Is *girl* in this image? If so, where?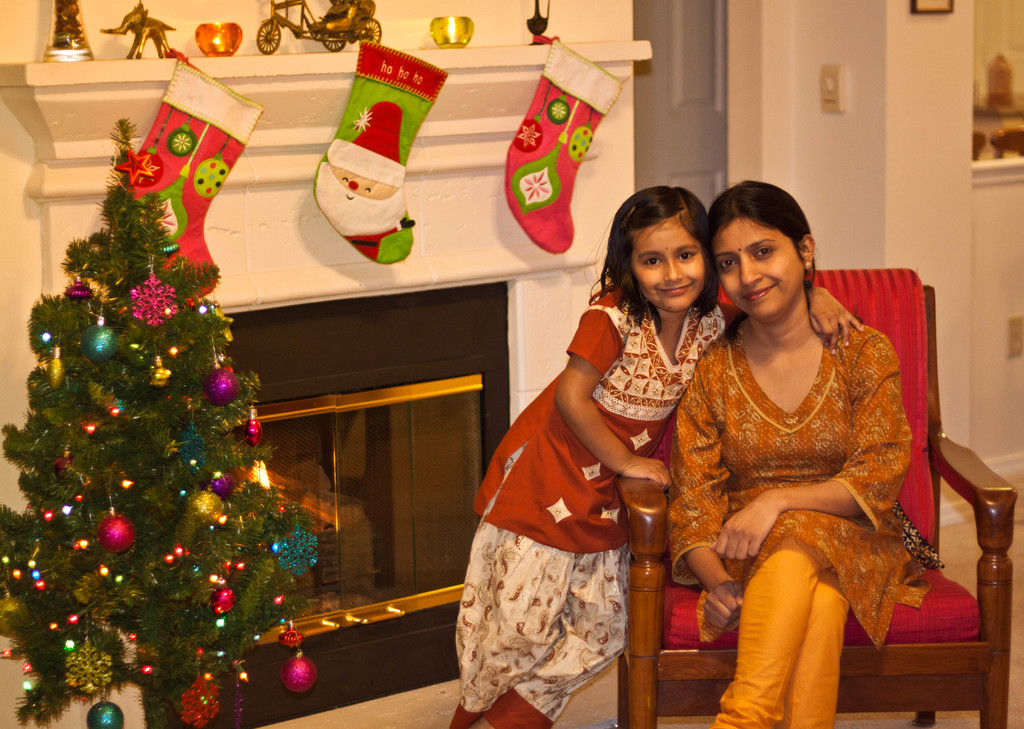
Yes, at l=443, t=182, r=865, b=728.
